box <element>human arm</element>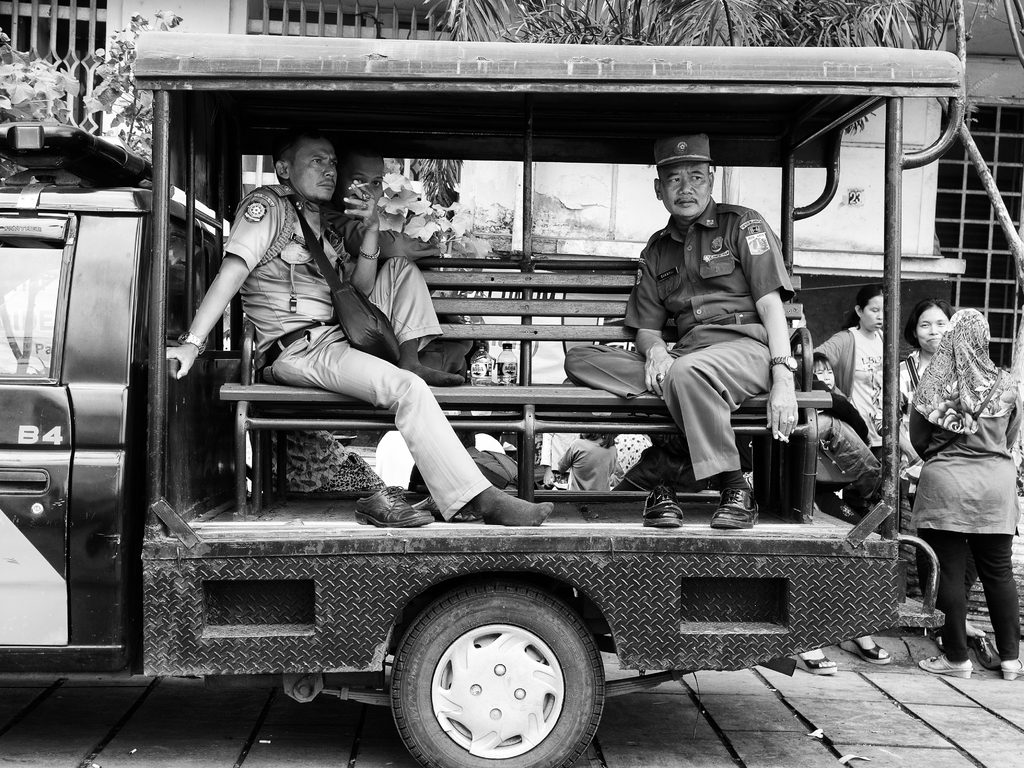
{"left": 898, "top": 353, "right": 920, "bottom": 463}
